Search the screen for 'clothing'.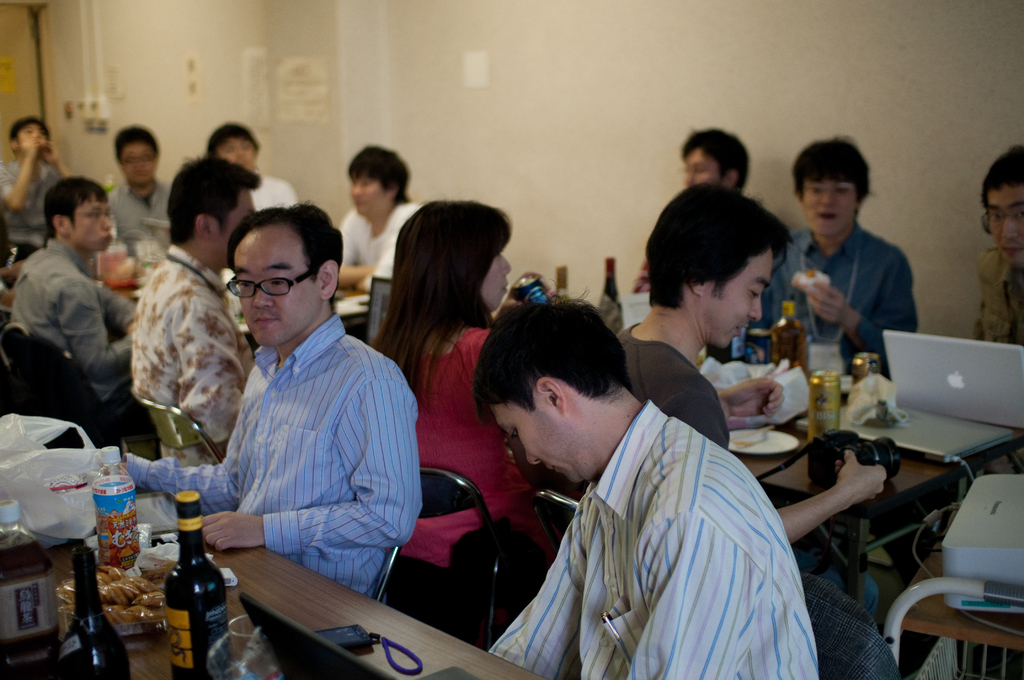
Found at Rect(181, 250, 426, 636).
